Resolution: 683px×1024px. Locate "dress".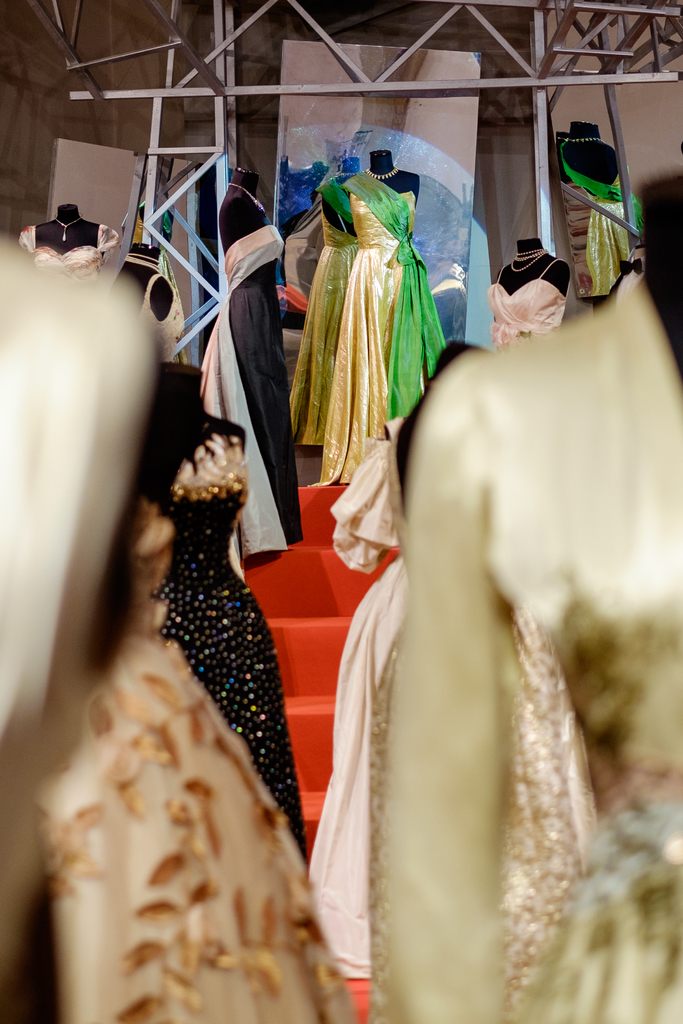
l=482, t=279, r=576, b=352.
